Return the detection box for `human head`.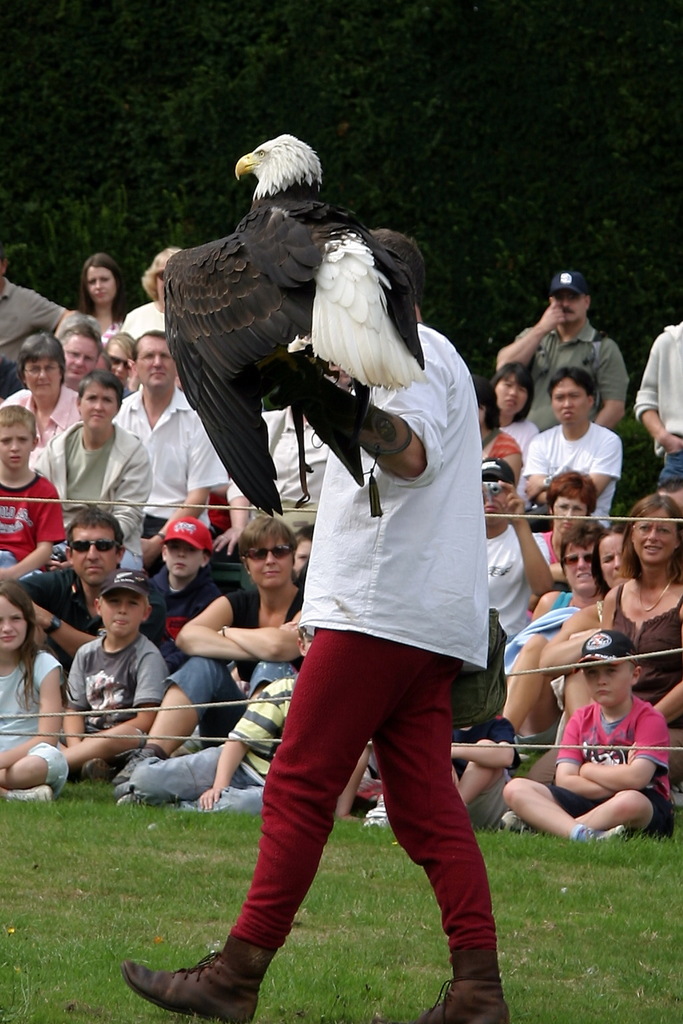
293:521:314:573.
